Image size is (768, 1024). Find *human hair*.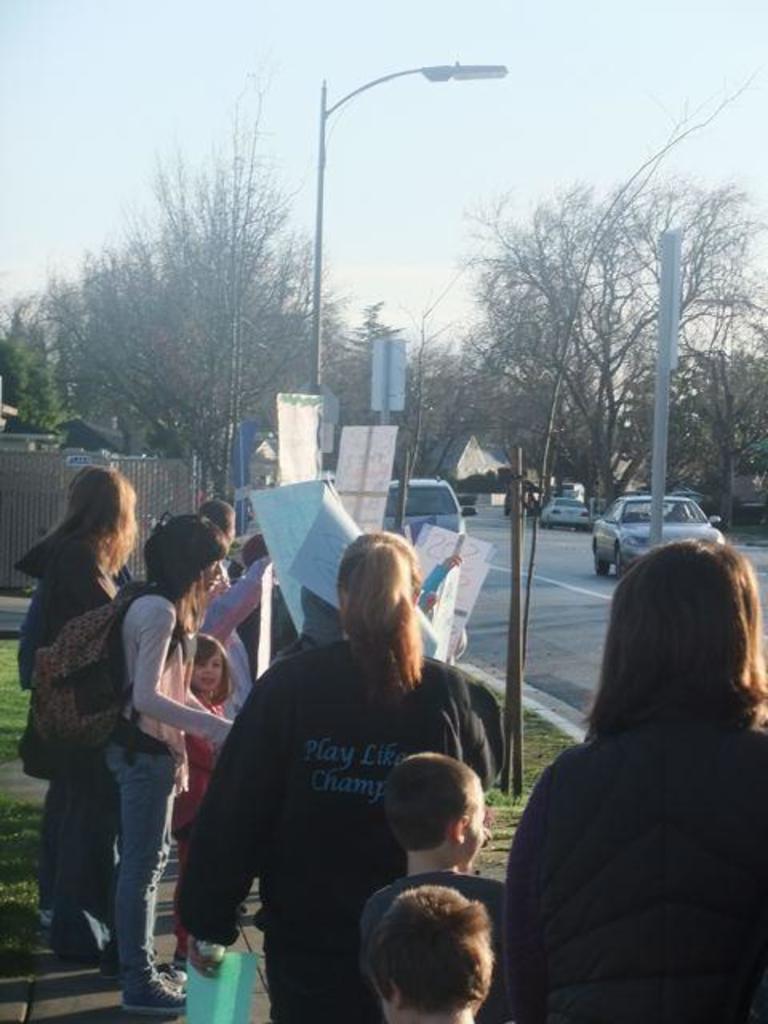
pyautogui.locateOnScreen(579, 533, 766, 752).
